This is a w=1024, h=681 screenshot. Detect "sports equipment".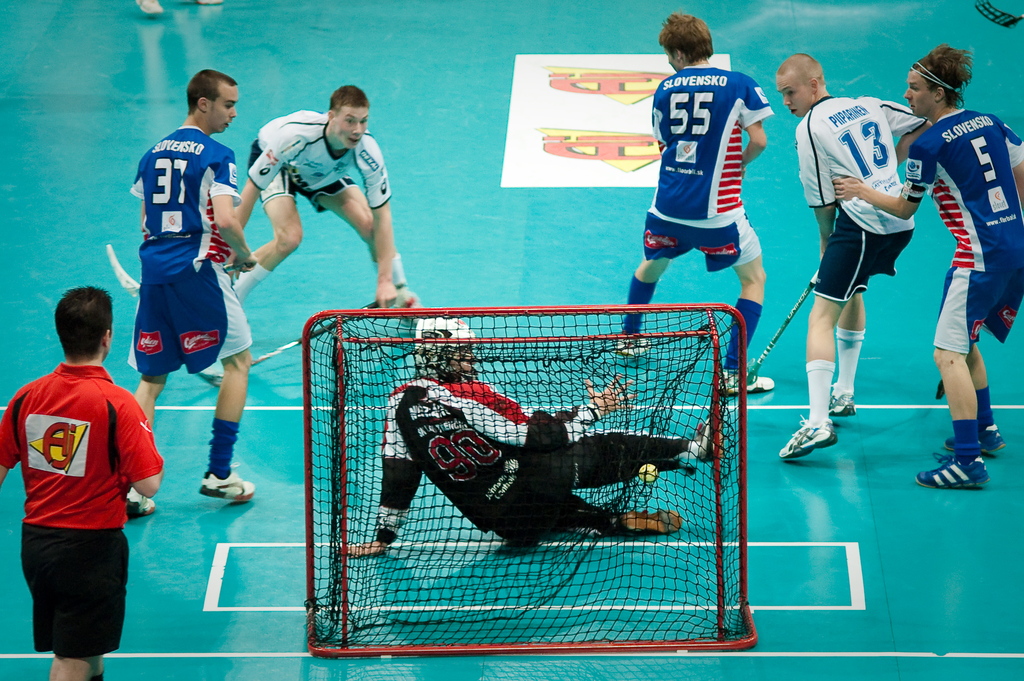
box(248, 300, 380, 365).
